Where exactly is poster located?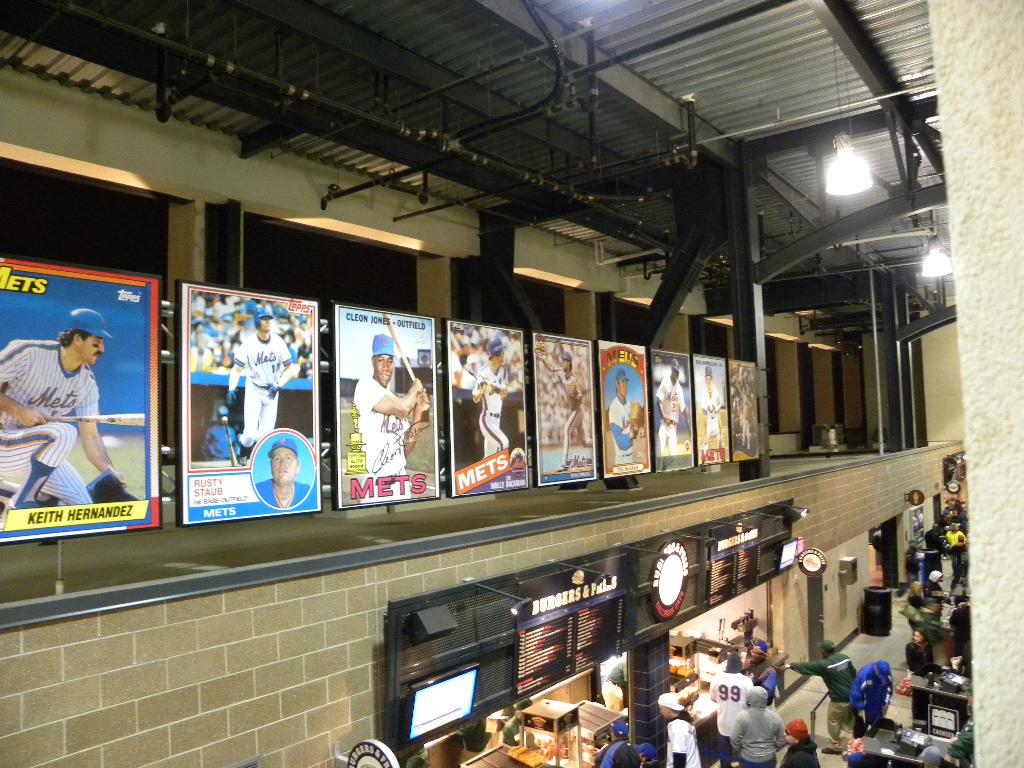
Its bounding box is <box>645,350,695,472</box>.
